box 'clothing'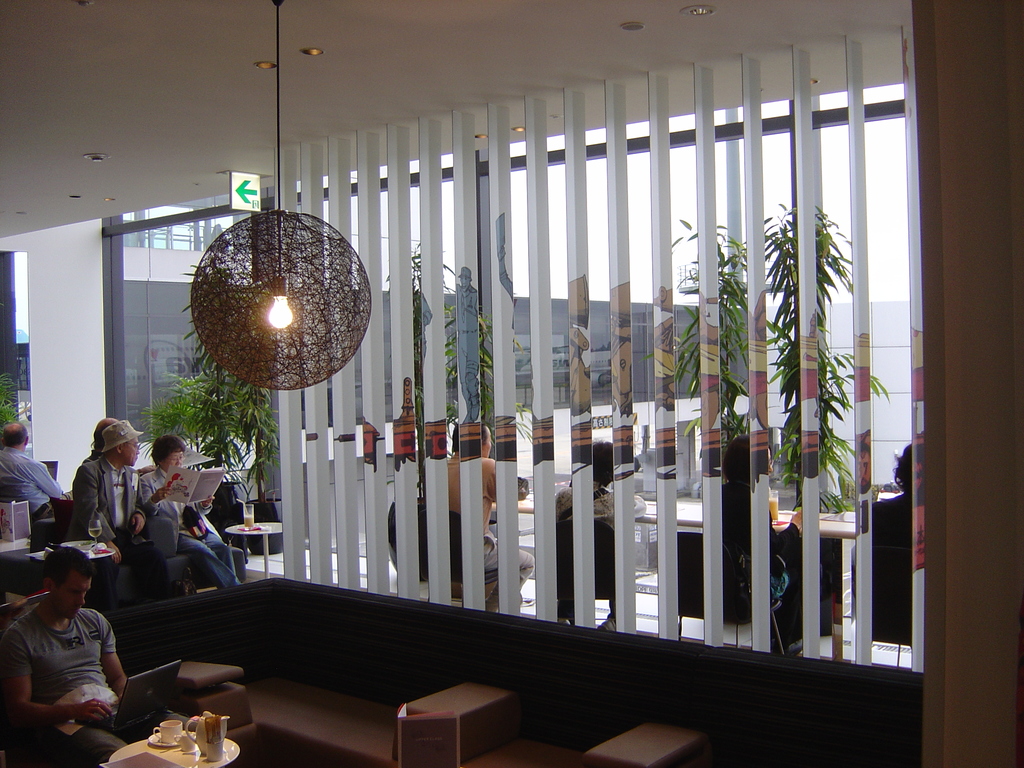
(left=131, top=461, right=237, bottom=589)
